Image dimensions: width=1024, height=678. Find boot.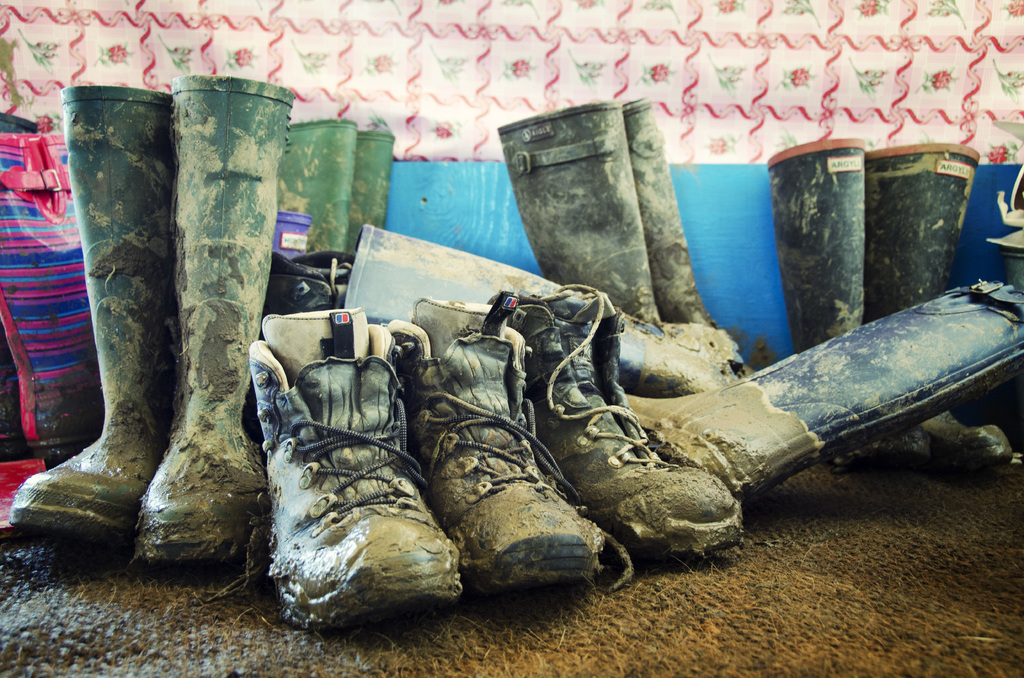
243:275:460:650.
